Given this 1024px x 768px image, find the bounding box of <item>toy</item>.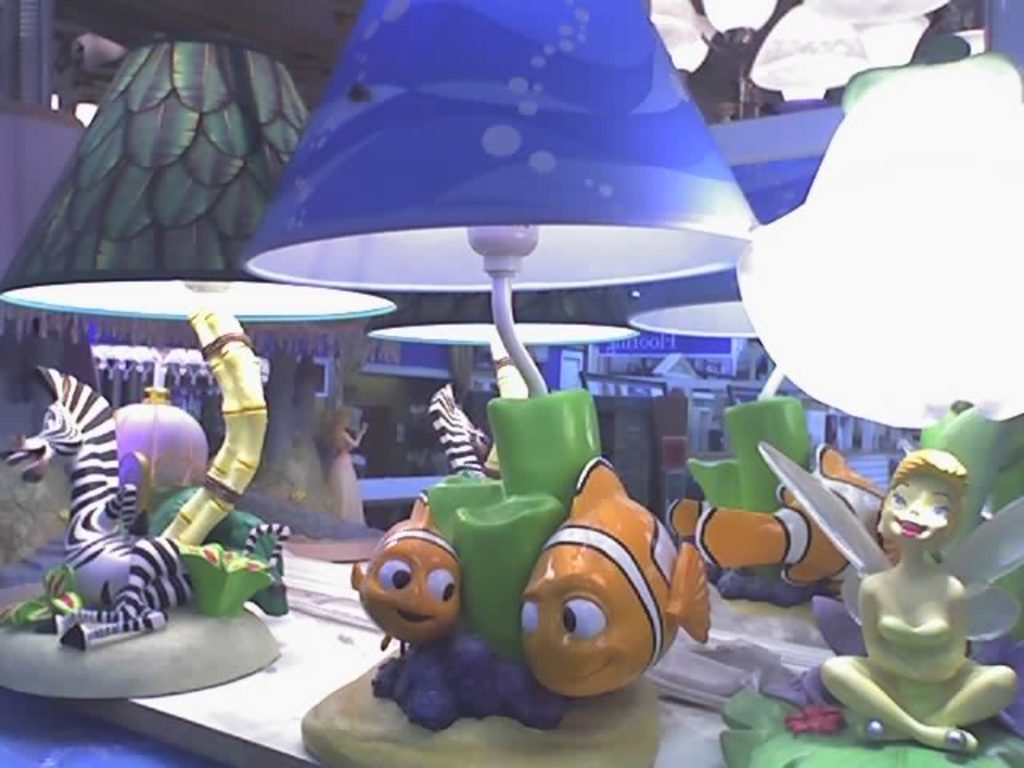
318/413/382/531.
